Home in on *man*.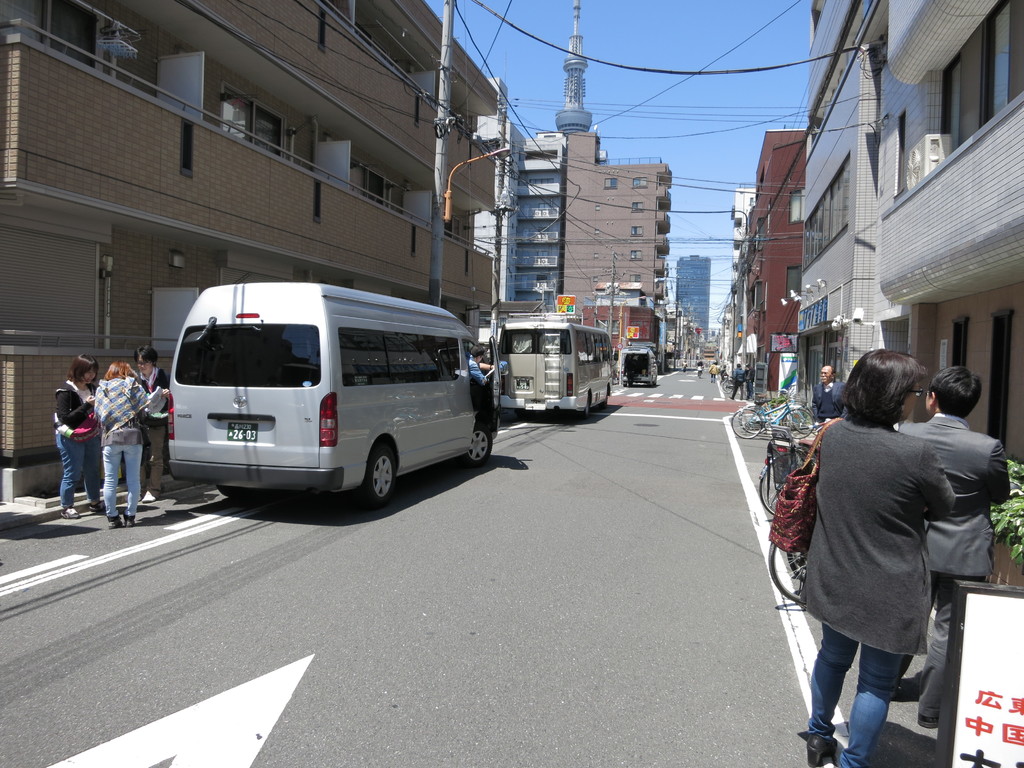
Homed in at region(813, 365, 845, 420).
